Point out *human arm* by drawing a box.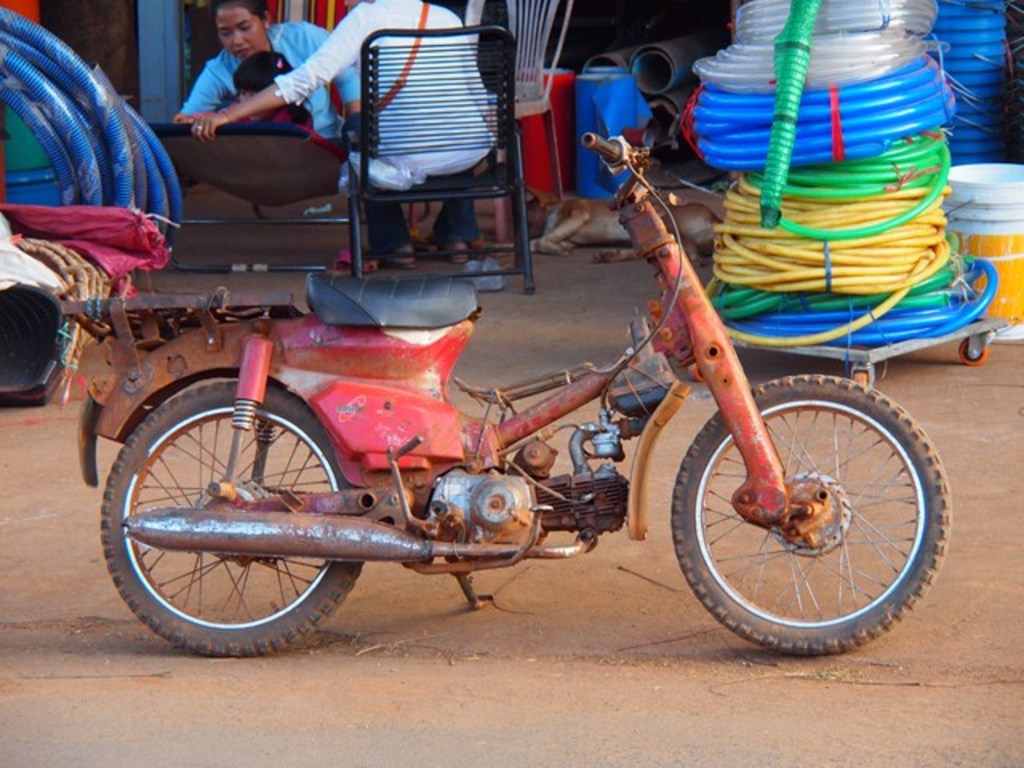
crop(317, 26, 373, 146).
